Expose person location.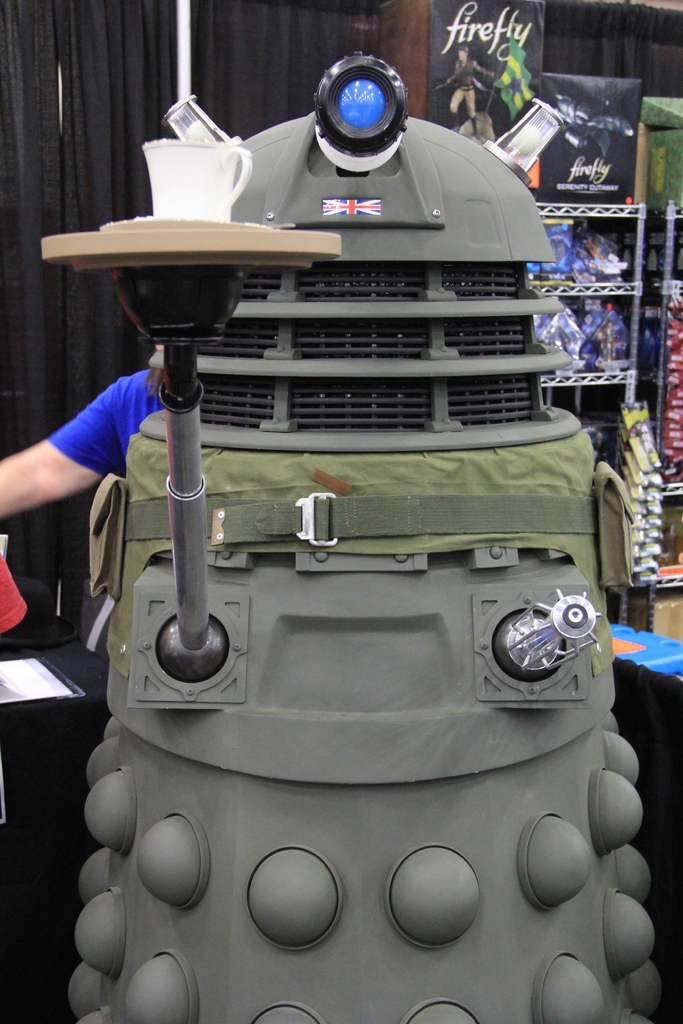
Exposed at bbox=[430, 47, 500, 140].
